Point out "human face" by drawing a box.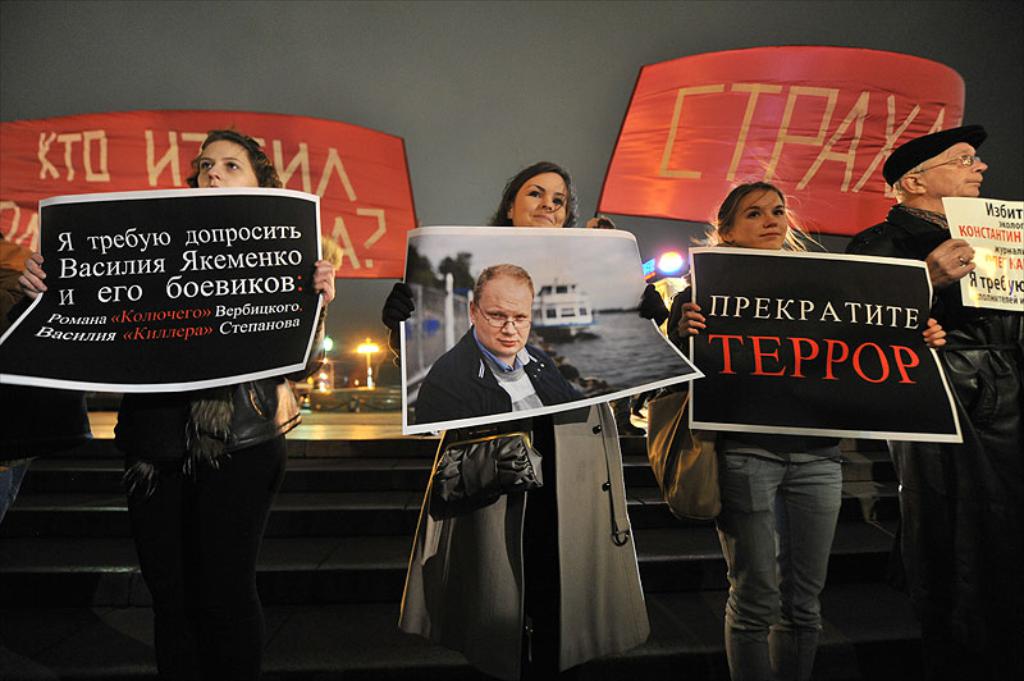
region(919, 137, 988, 196).
